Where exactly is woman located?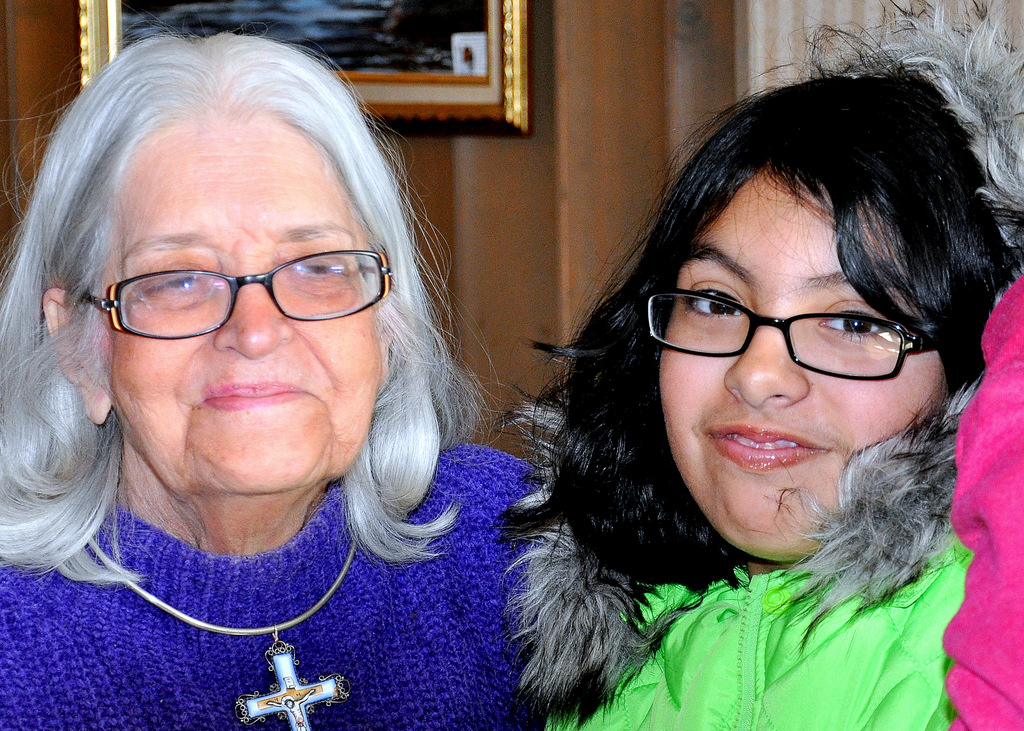
Its bounding box is (left=502, top=0, right=1023, bottom=730).
